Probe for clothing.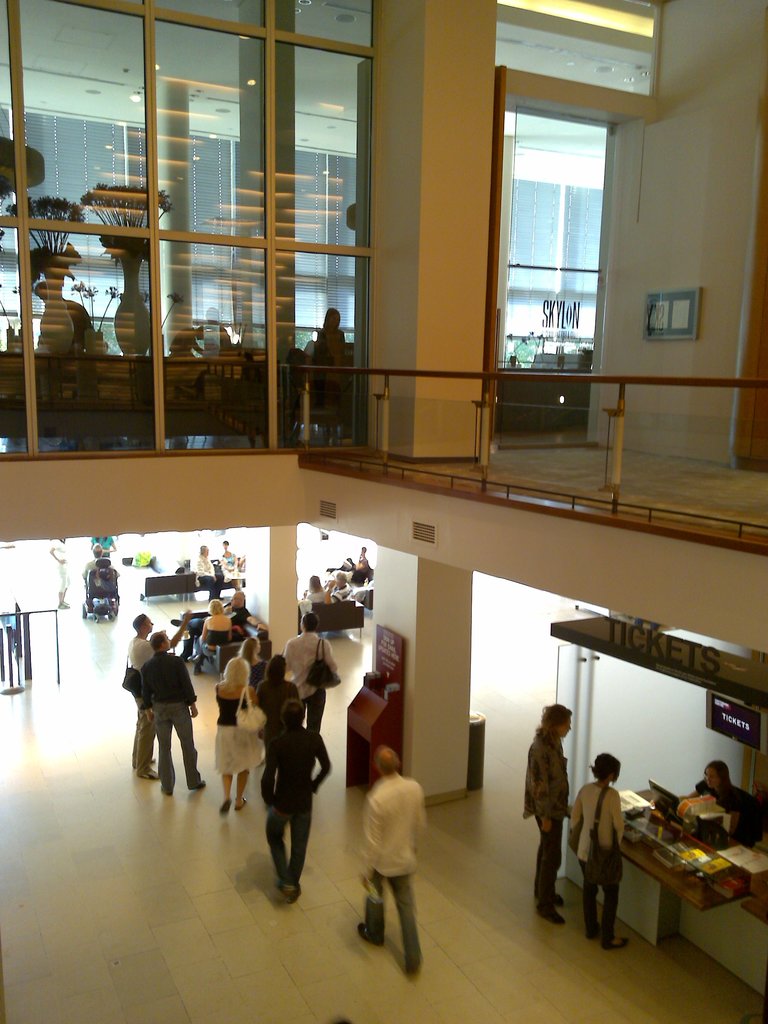
Probe result: (516, 703, 563, 904).
